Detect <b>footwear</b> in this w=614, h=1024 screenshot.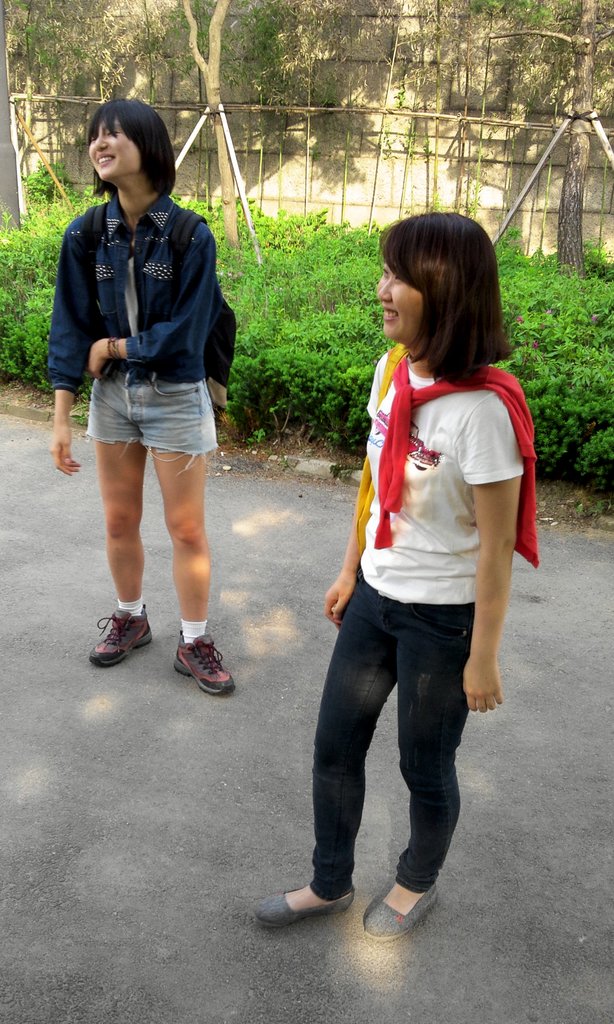
Detection: 252/886/357/927.
